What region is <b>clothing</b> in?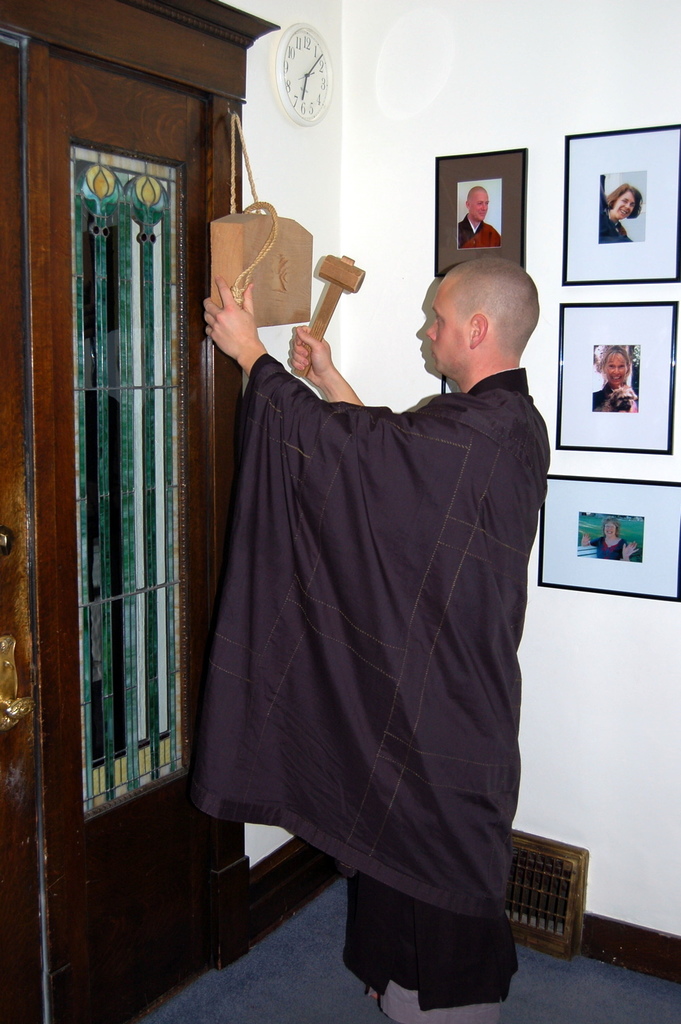
pyautogui.locateOnScreen(601, 207, 630, 242).
